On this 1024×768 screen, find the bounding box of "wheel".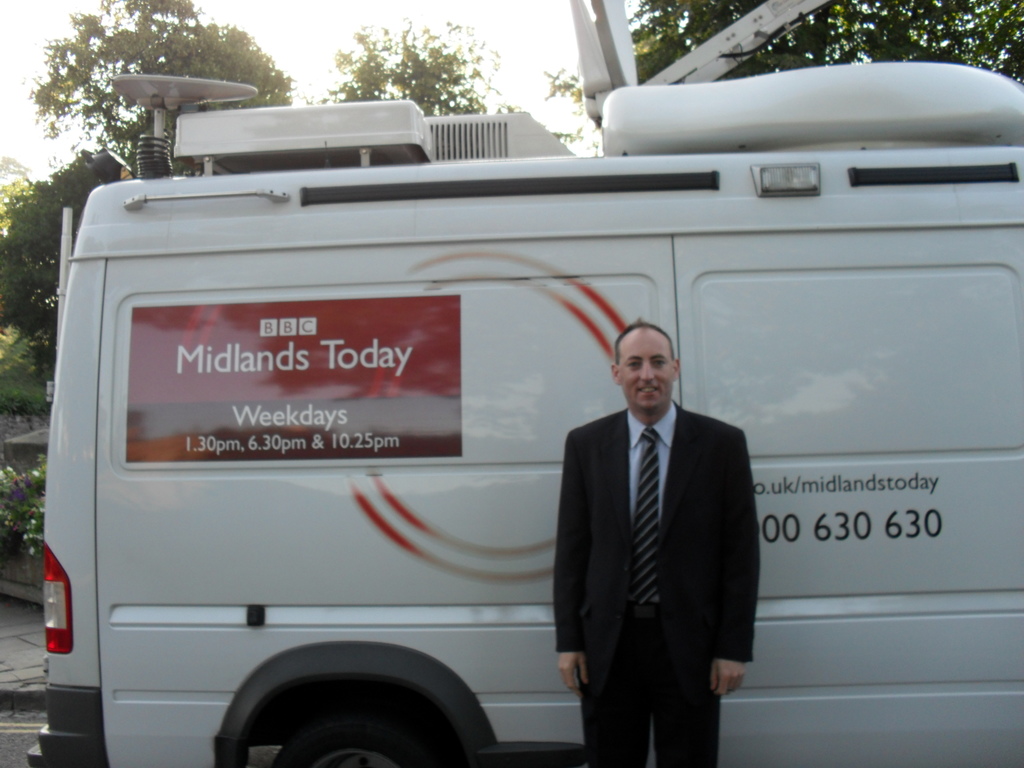
Bounding box: crop(266, 703, 468, 767).
